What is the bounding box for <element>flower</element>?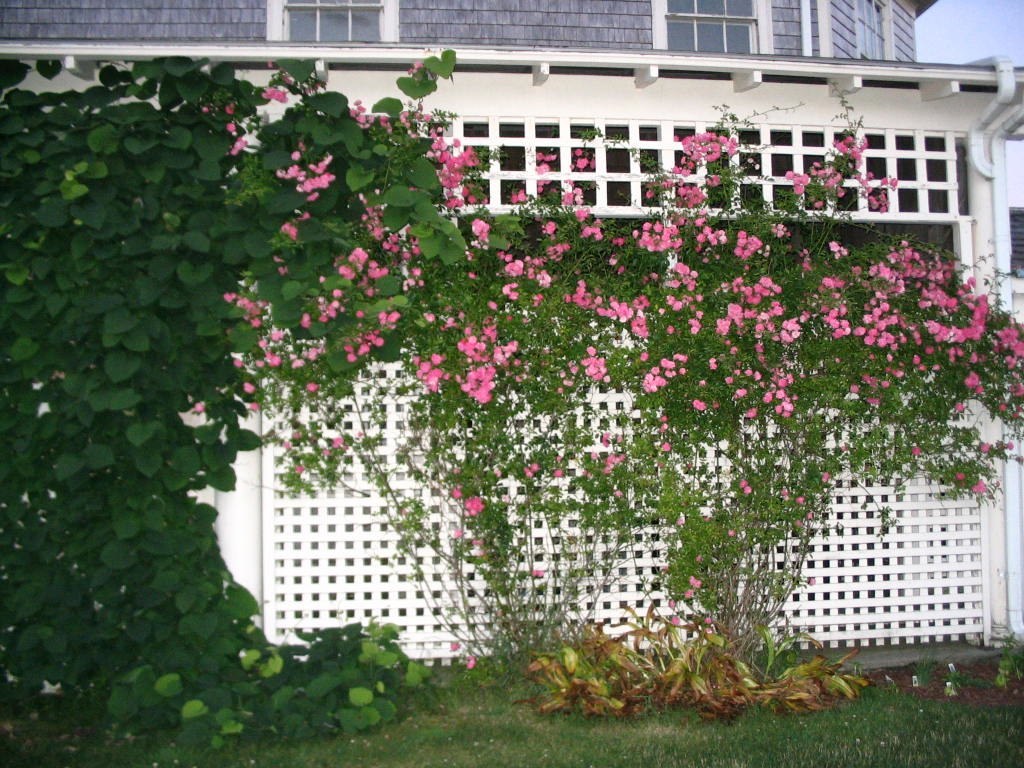
{"x1": 977, "y1": 440, "x2": 990, "y2": 455}.
